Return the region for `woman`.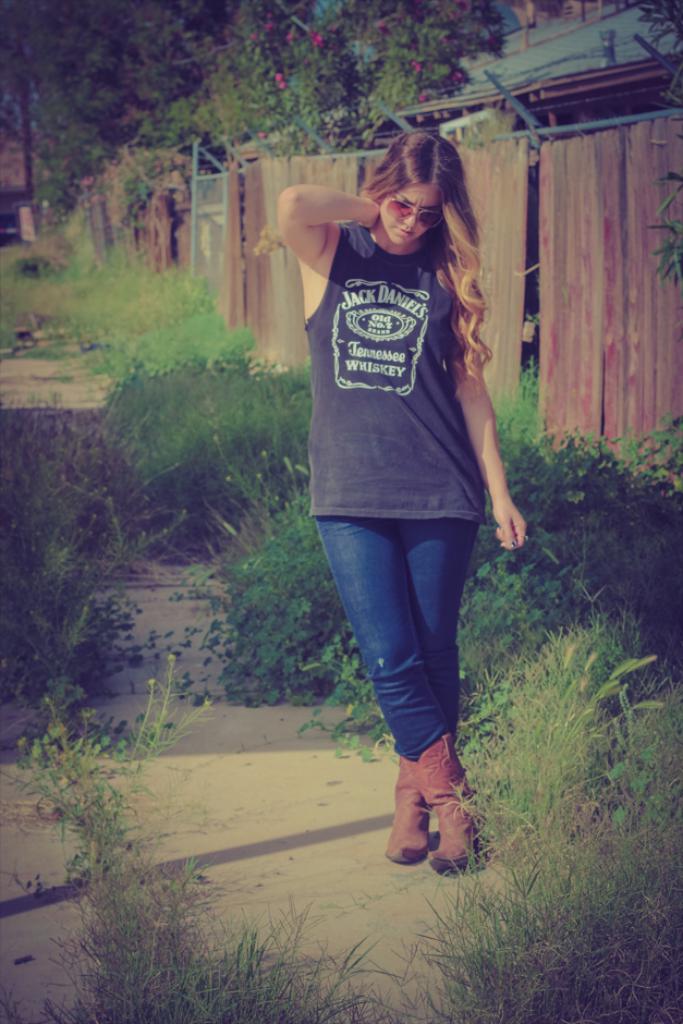
[264, 101, 534, 890].
